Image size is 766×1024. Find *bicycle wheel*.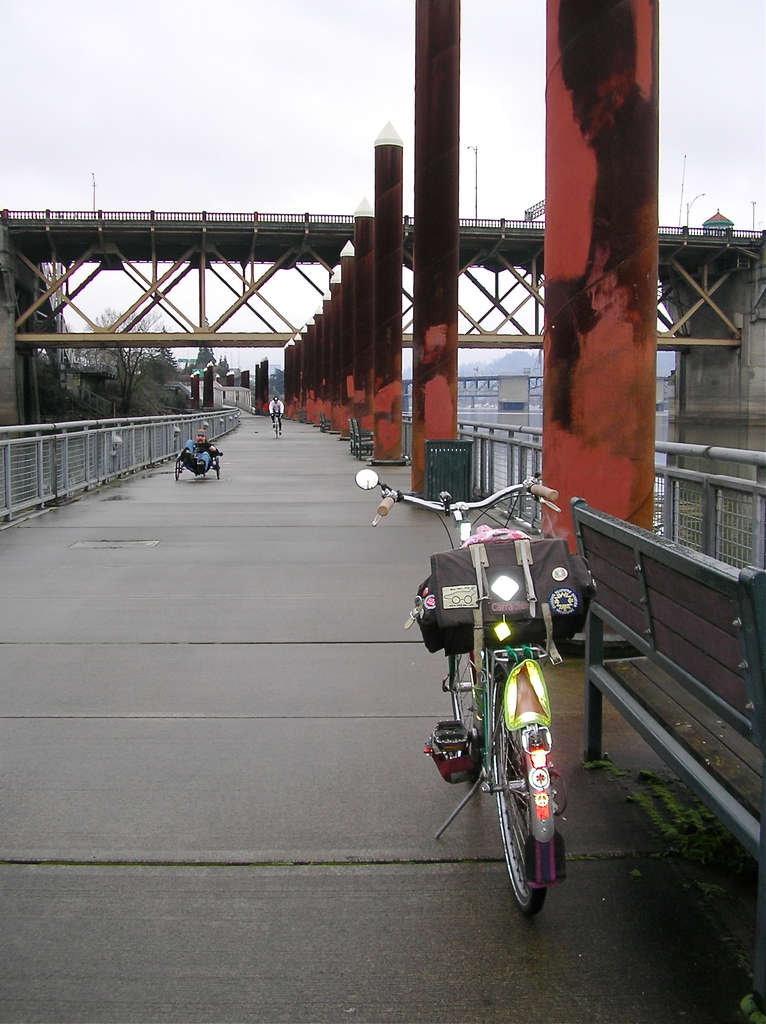
region(493, 712, 550, 919).
